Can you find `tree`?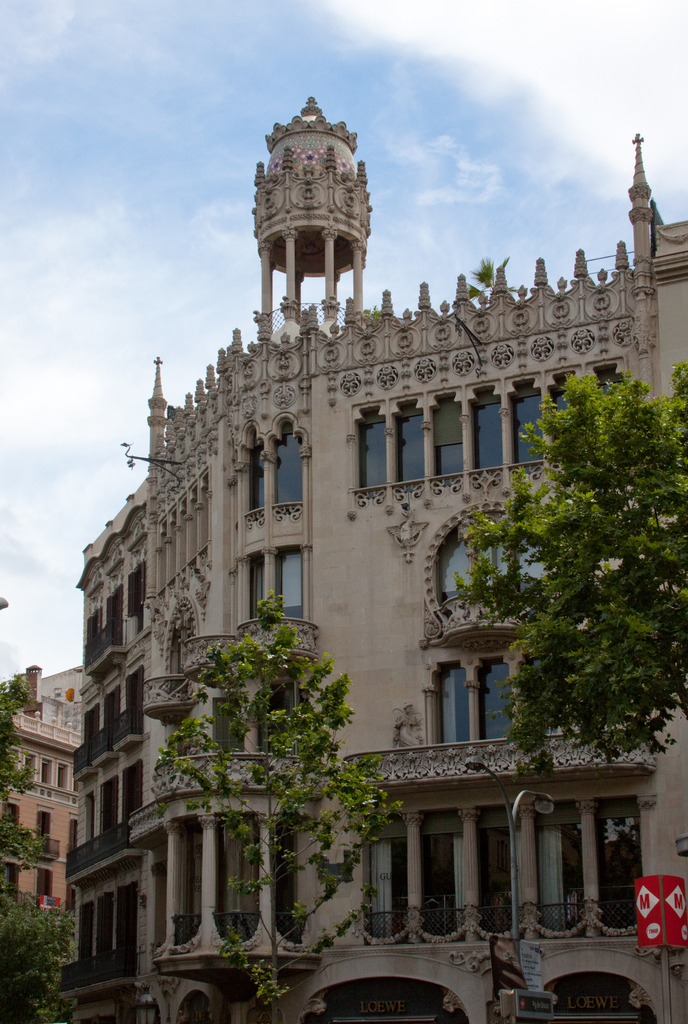
Yes, bounding box: <box>147,588,412,1023</box>.
